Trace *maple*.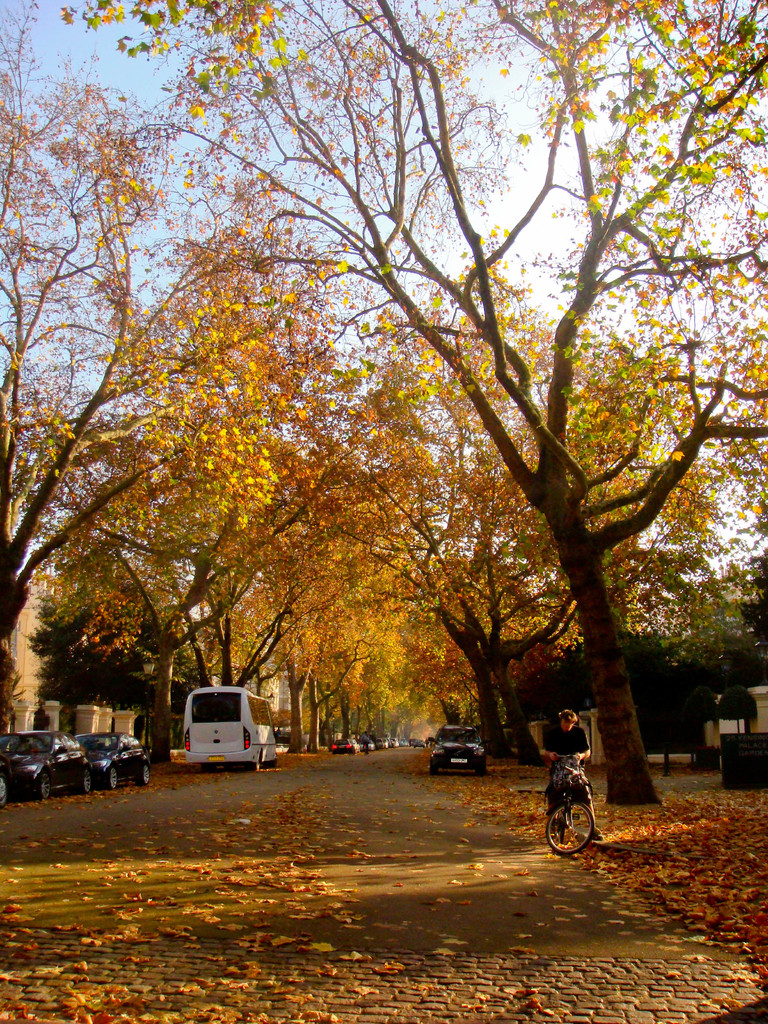
Traced to [351,579,442,753].
